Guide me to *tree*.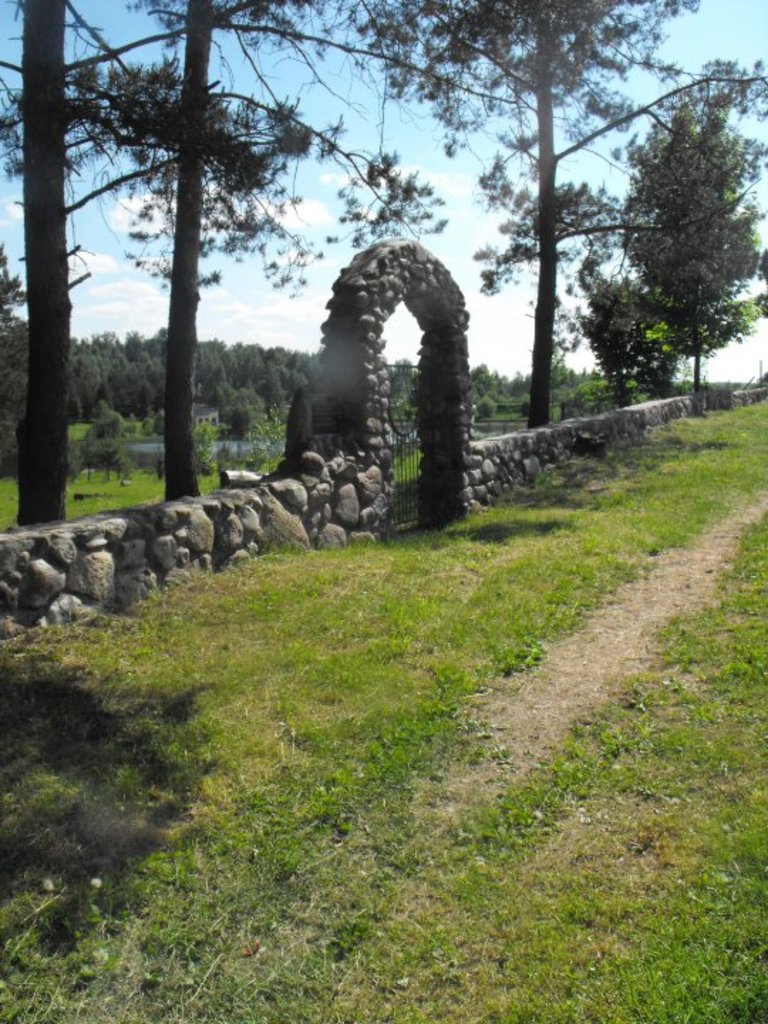
Guidance: 206:374:265:441.
